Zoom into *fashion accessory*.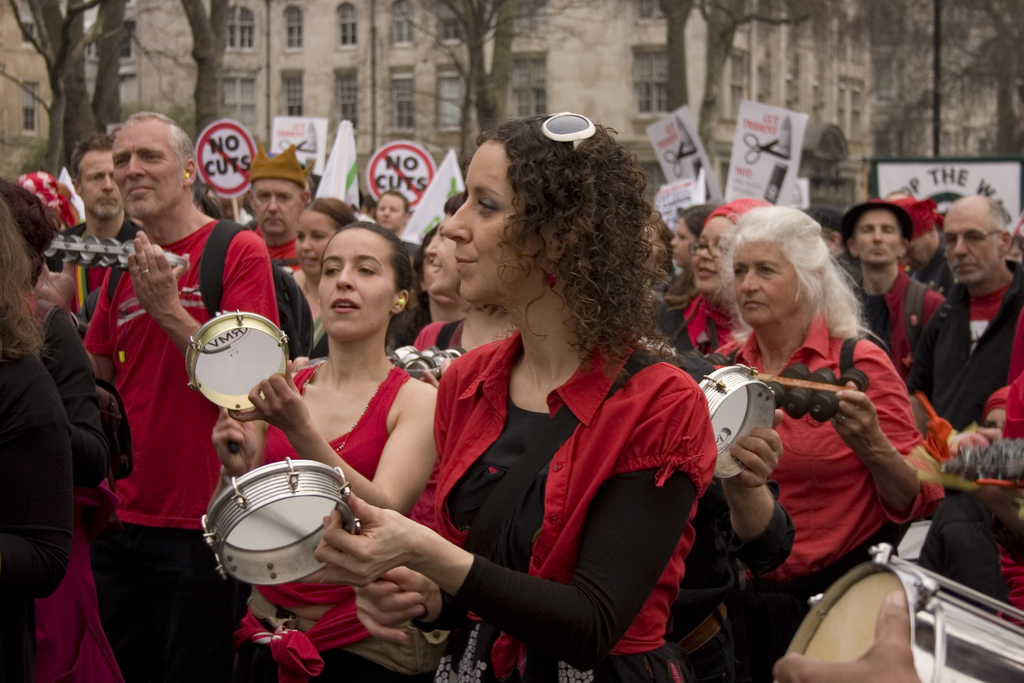
Zoom target: box=[544, 257, 559, 290].
